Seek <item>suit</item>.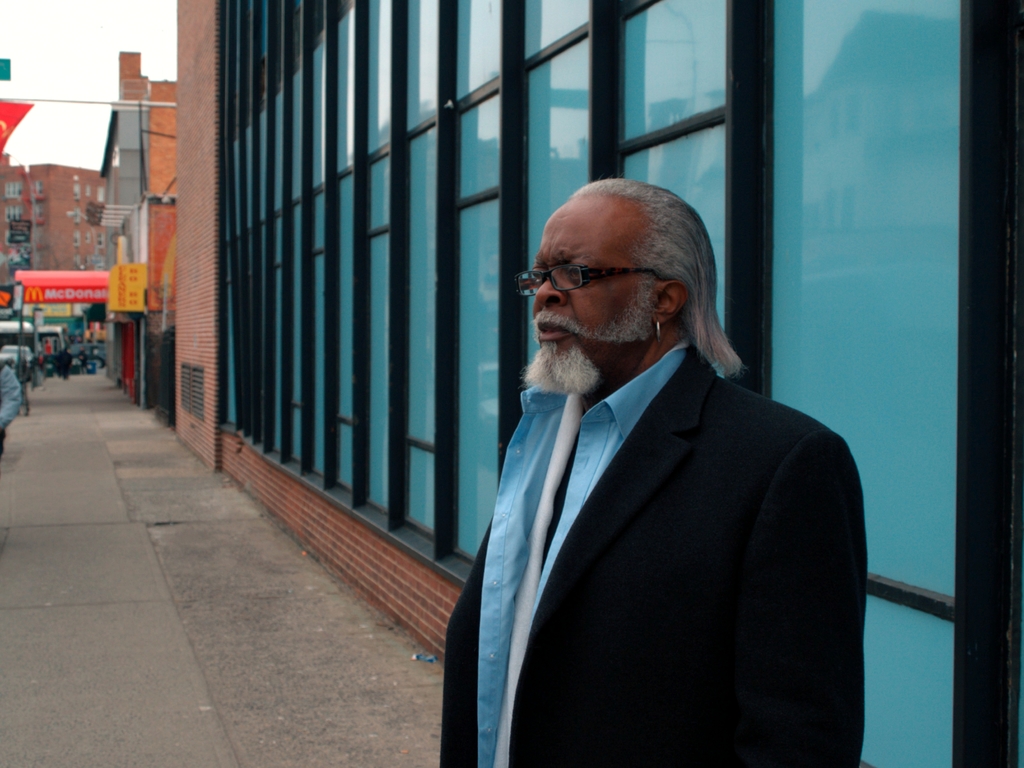
detection(433, 209, 859, 767).
